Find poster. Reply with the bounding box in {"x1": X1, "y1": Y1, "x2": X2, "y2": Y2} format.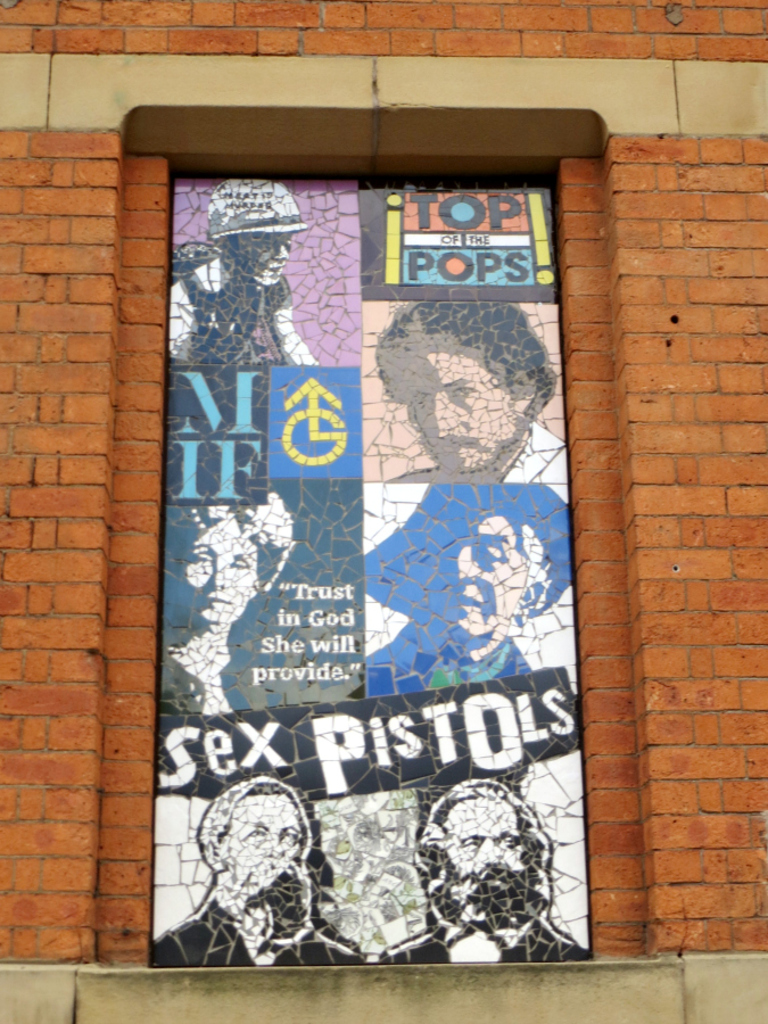
{"x1": 166, "y1": 183, "x2": 595, "y2": 964}.
